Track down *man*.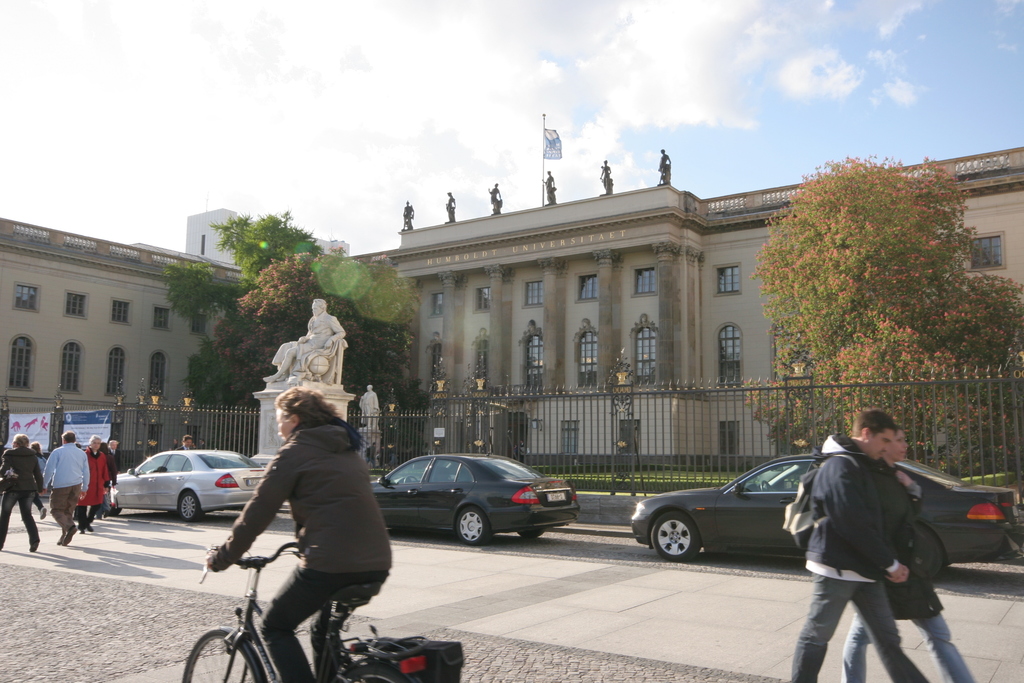
Tracked to x1=781 y1=408 x2=978 y2=677.
